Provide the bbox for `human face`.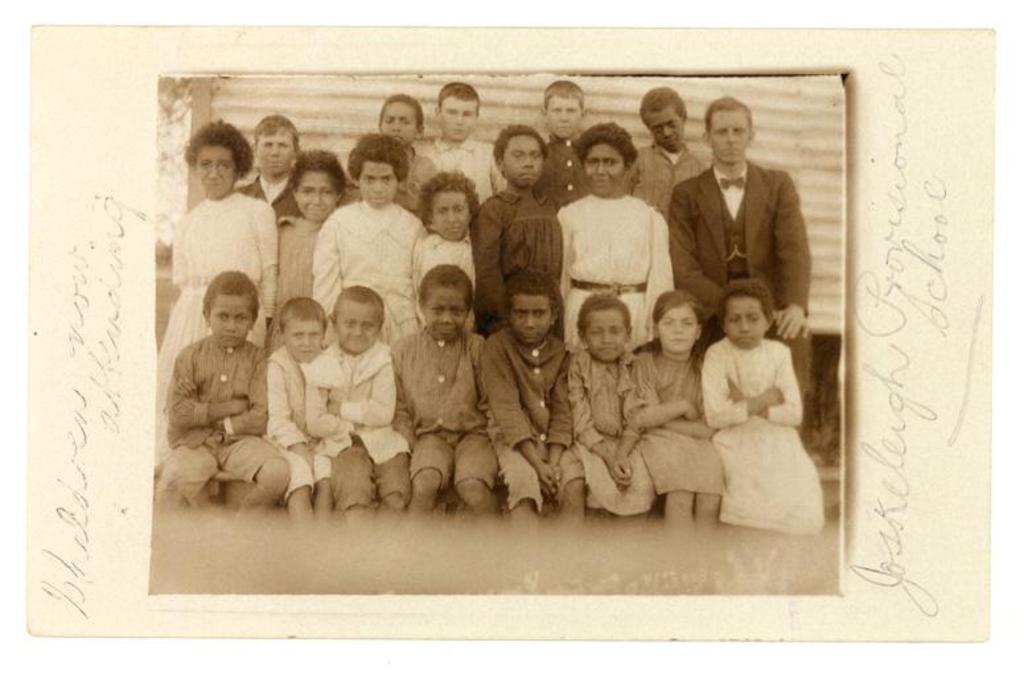
bbox=[336, 301, 377, 354].
